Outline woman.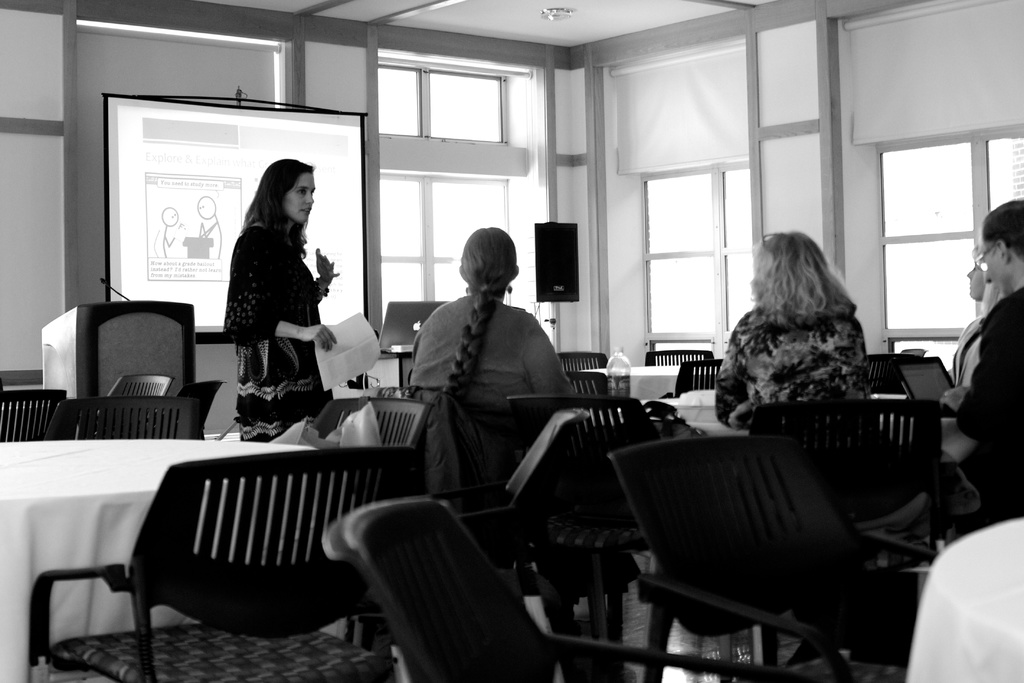
Outline: 707 225 902 534.
